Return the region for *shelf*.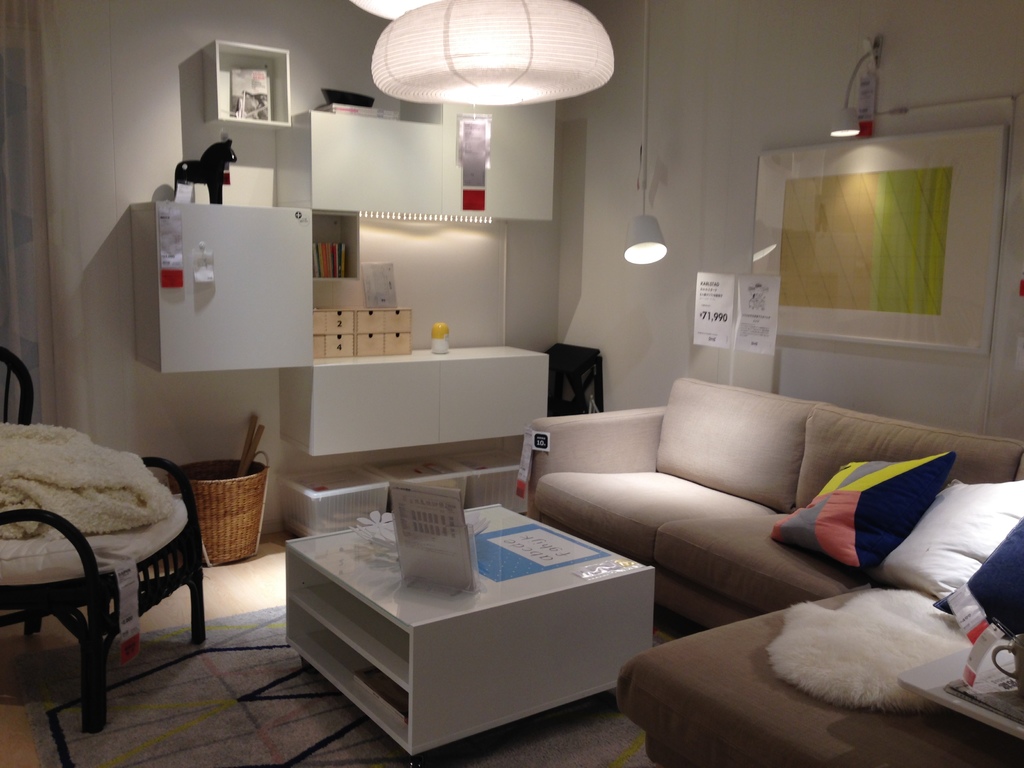
pyautogui.locateOnScreen(205, 36, 294, 129).
